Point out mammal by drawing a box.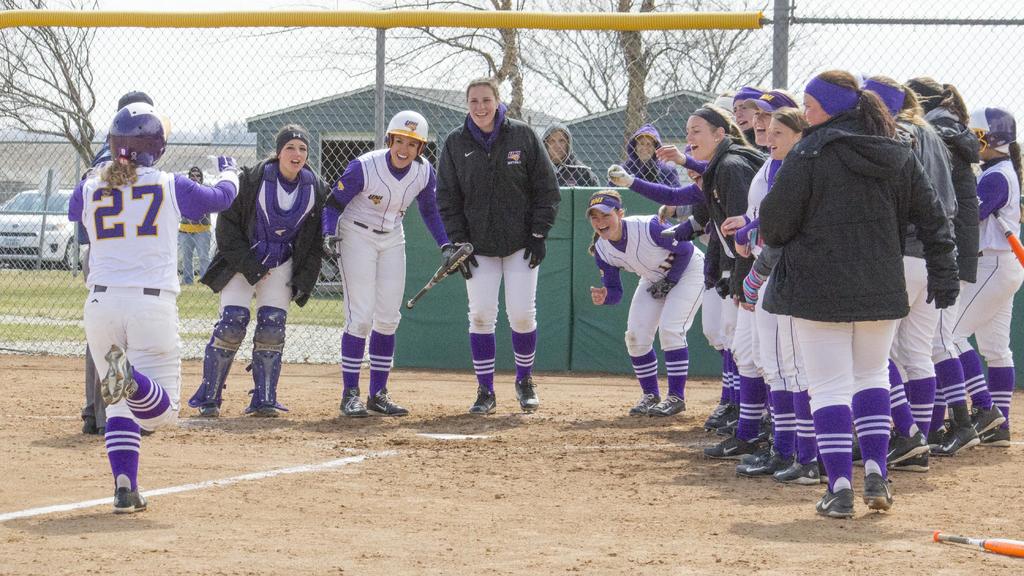
crop(316, 107, 467, 414).
